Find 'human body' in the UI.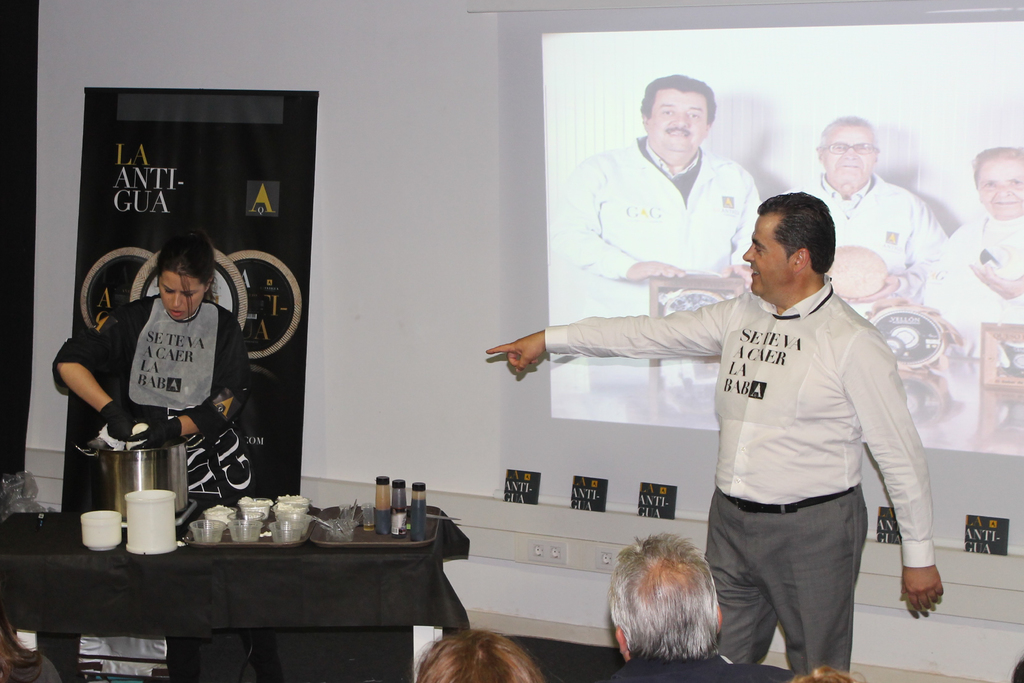
UI element at bbox=[572, 167, 772, 420].
